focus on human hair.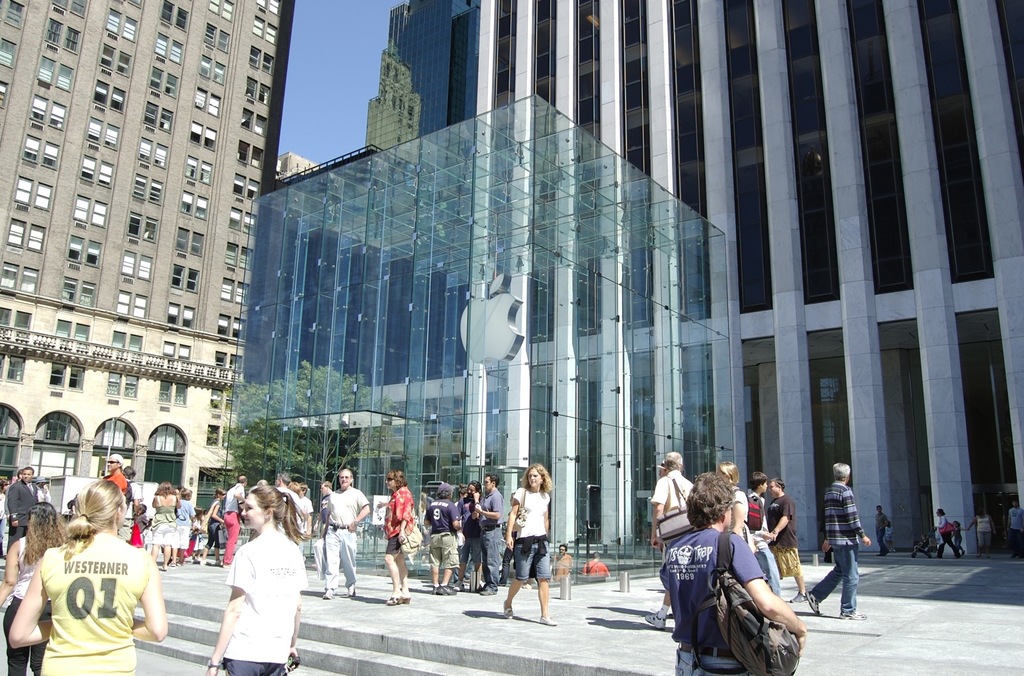
Focused at [x1=439, y1=489, x2=451, y2=499].
